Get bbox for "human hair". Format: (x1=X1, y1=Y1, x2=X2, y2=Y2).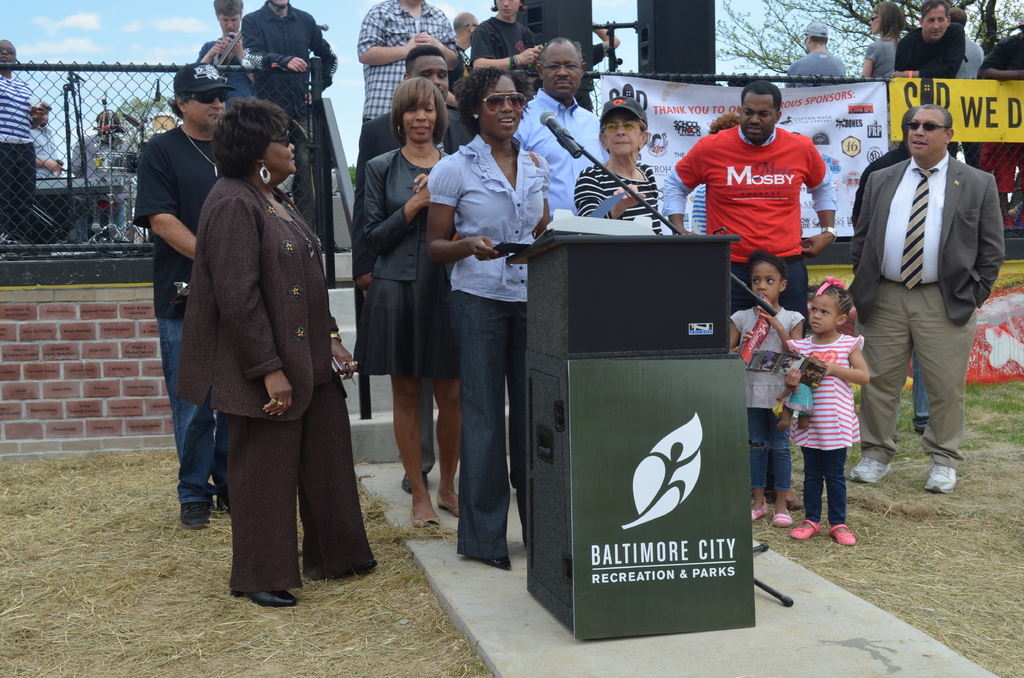
(x1=805, y1=35, x2=828, y2=47).
